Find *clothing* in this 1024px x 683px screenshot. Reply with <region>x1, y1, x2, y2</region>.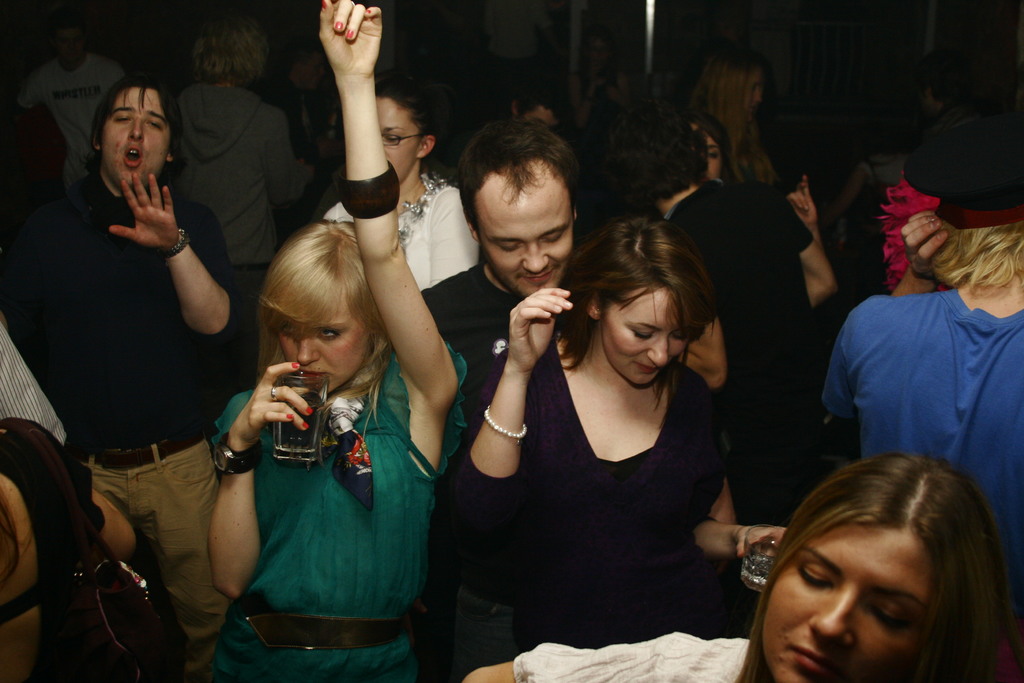
<region>0, 418, 109, 682</region>.
